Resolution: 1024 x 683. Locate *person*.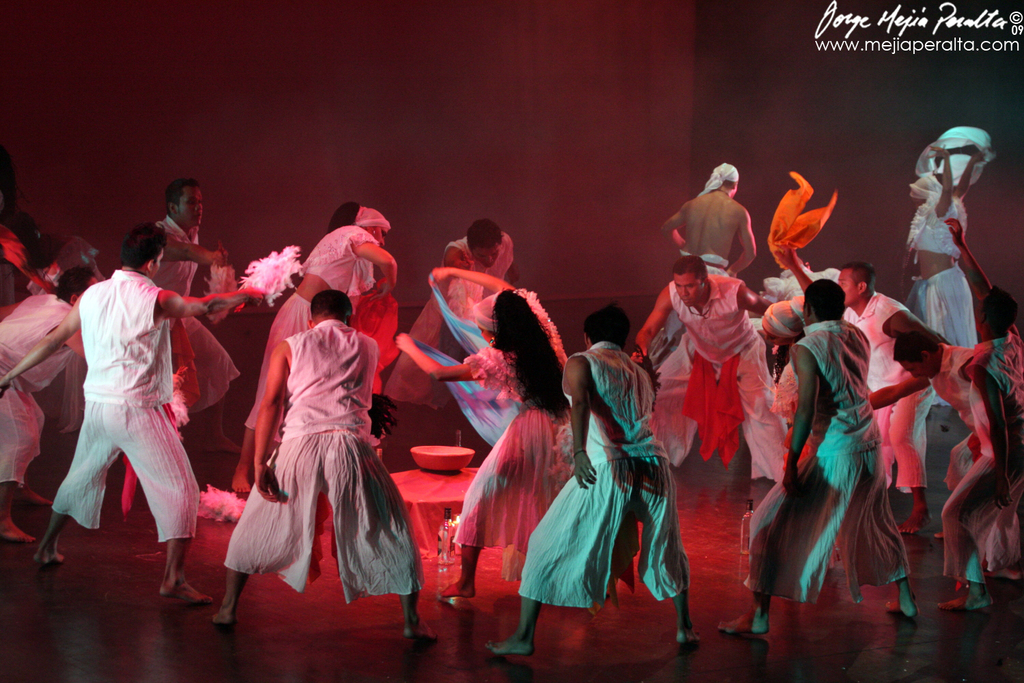
crop(485, 301, 708, 657).
